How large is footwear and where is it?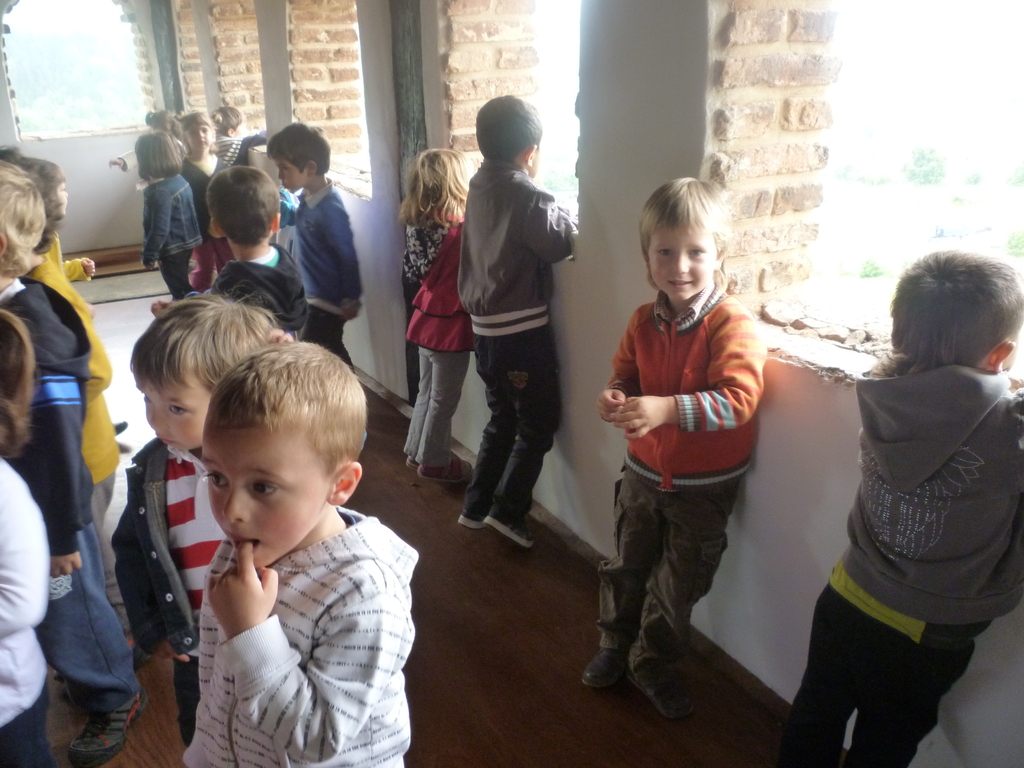
Bounding box: select_region(406, 447, 420, 476).
